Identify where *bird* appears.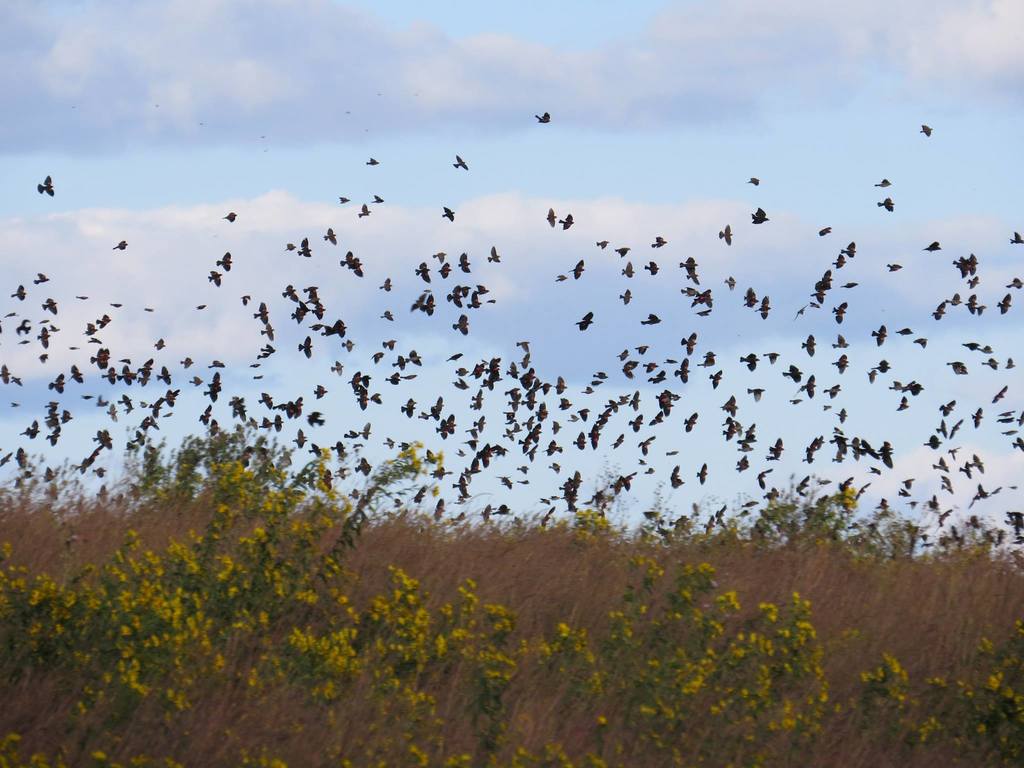
Appears at 33 275 50 286.
